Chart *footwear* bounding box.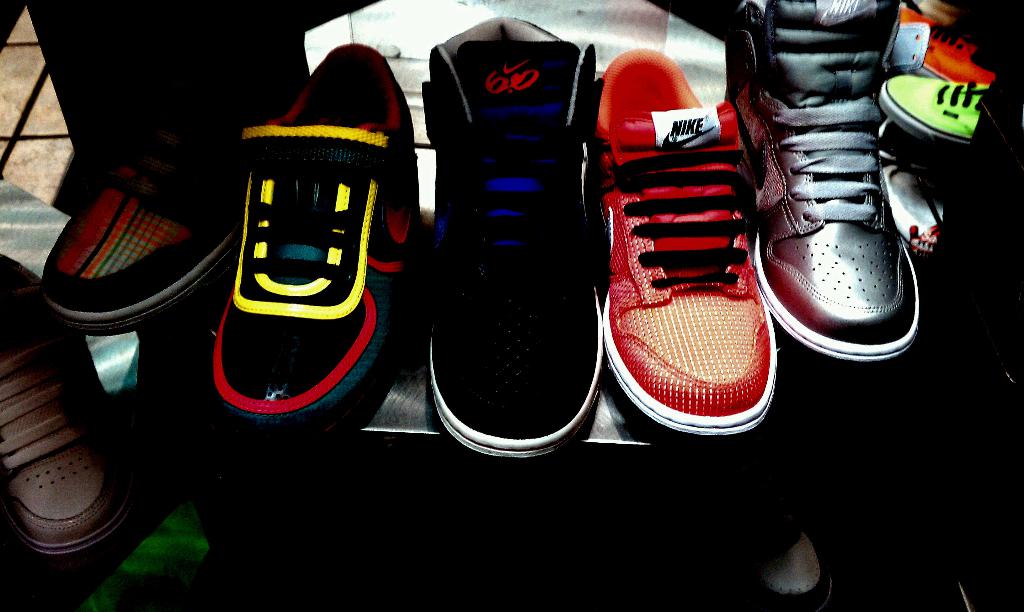
Charted: rect(872, 71, 990, 139).
